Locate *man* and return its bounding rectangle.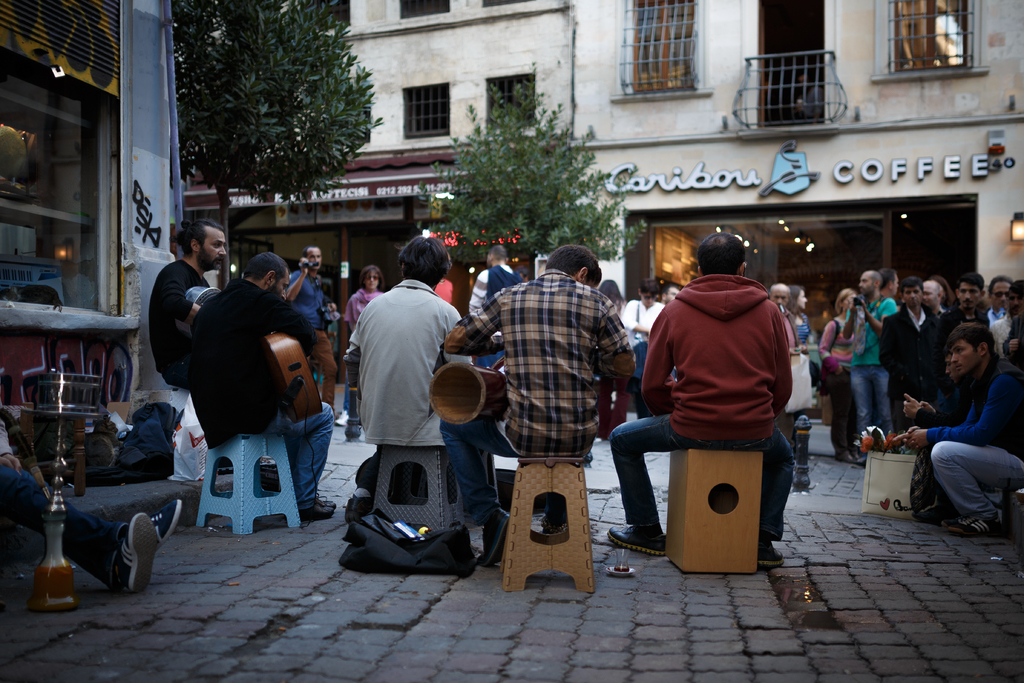
<bbox>919, 276, 943, 315</bbox>.
